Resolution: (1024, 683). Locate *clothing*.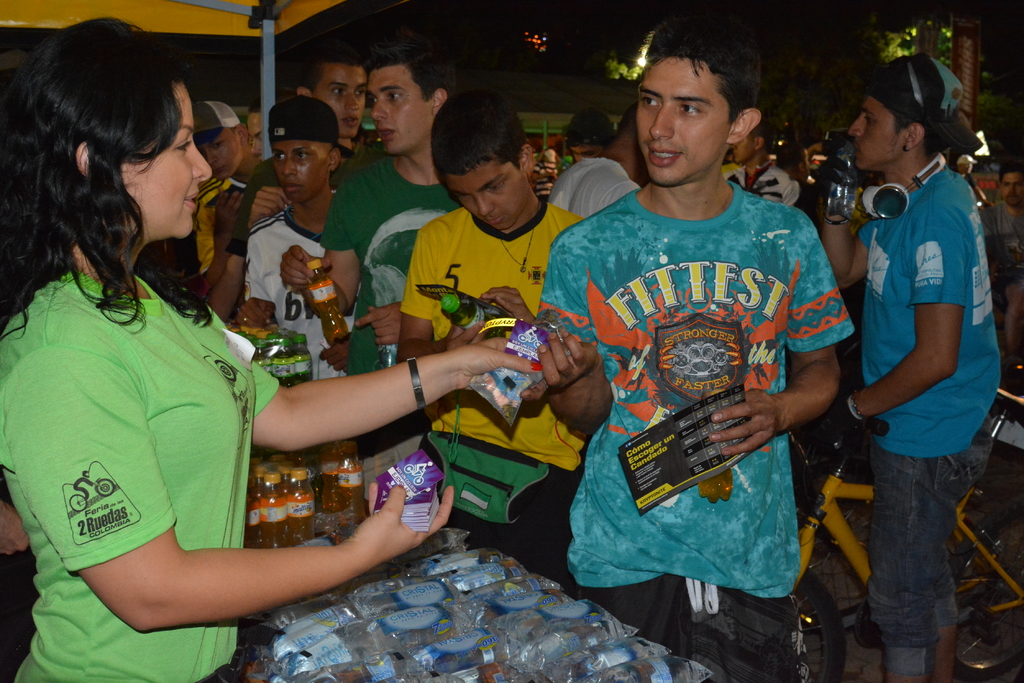
<box>316,150,463,380</box>.
